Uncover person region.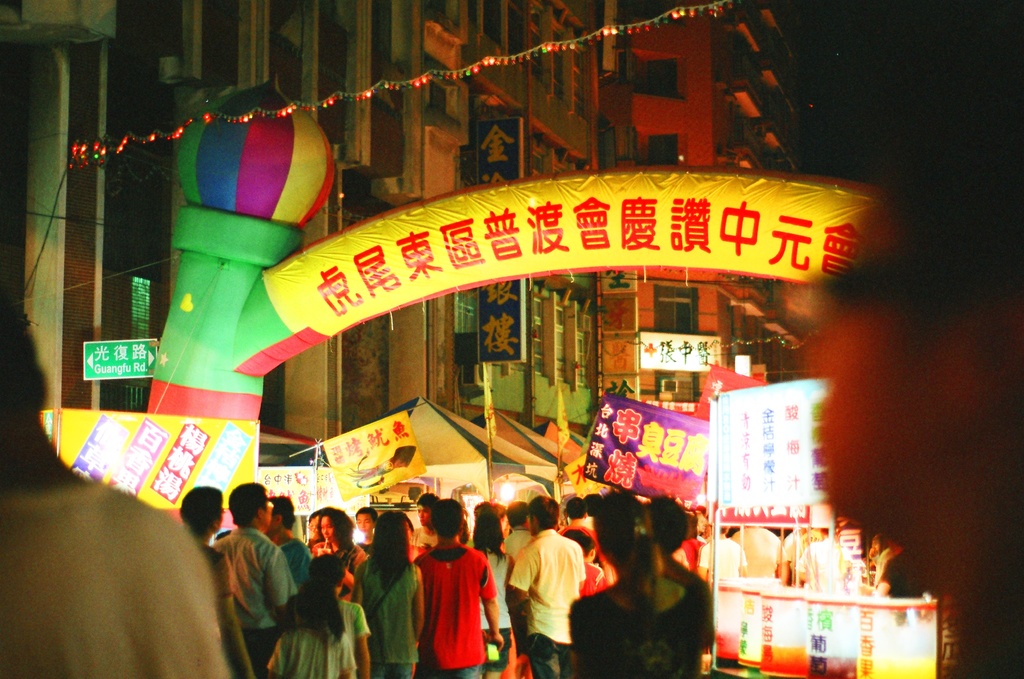
Uncovered: left=645, top=494, right=721, bottom=678.
